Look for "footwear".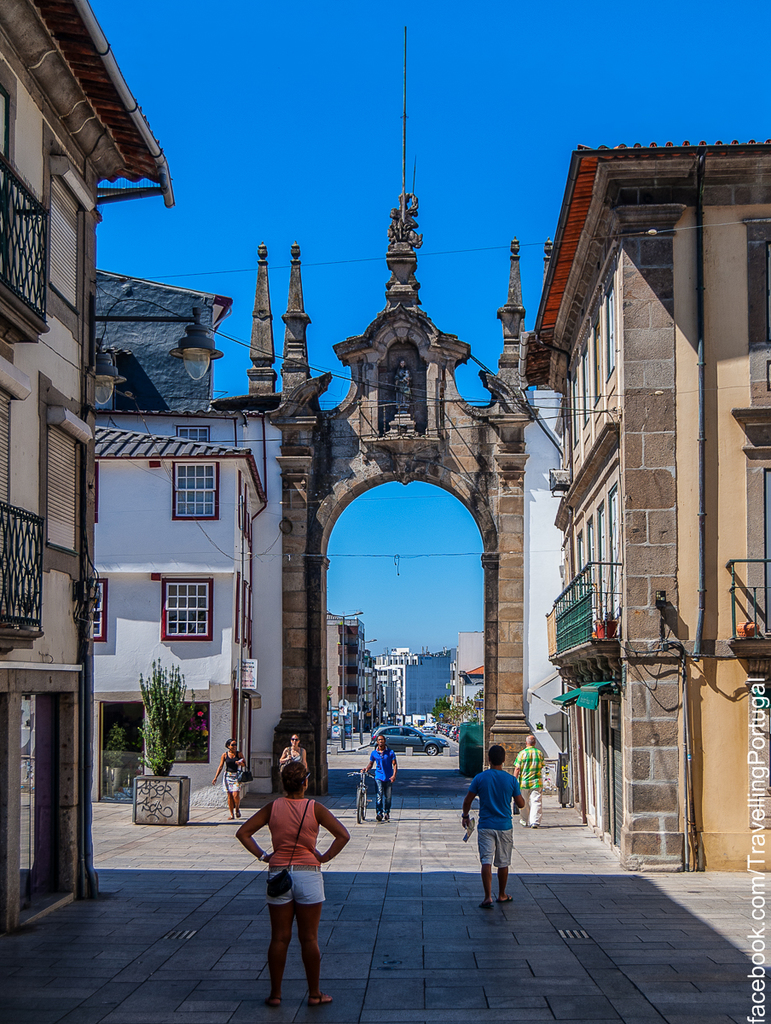
Found: {"left": 500, "top": 893, "right": 512, "bottom": 902}.
